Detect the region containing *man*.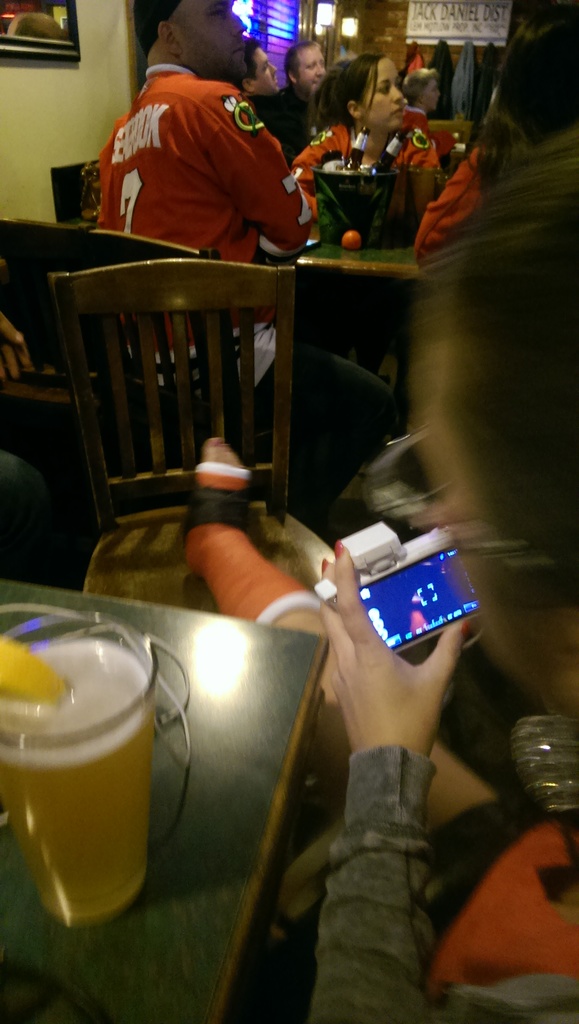
region(227, 42, 280, 104).
